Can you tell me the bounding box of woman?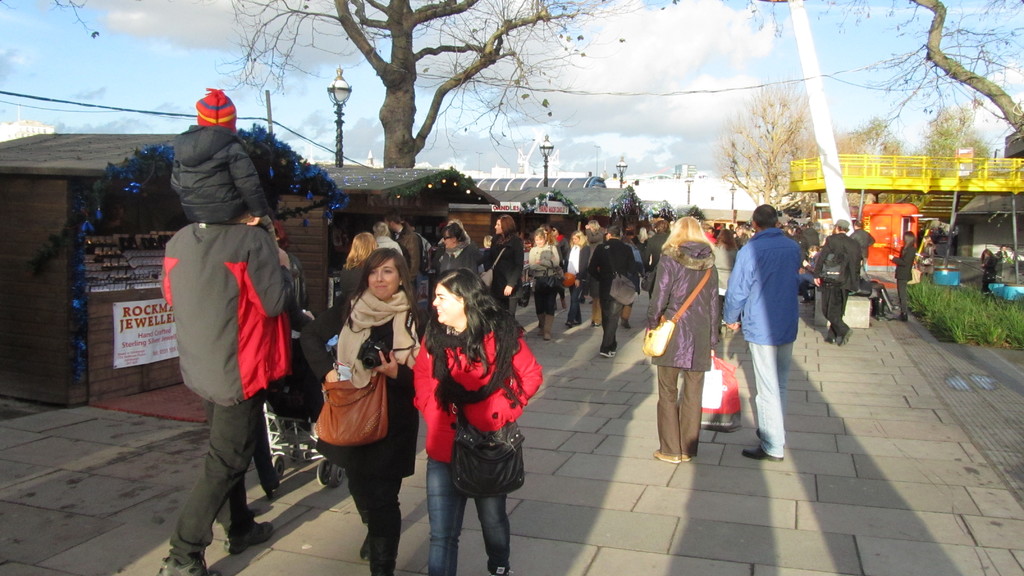
Rect(557, 225, 591, 335).
